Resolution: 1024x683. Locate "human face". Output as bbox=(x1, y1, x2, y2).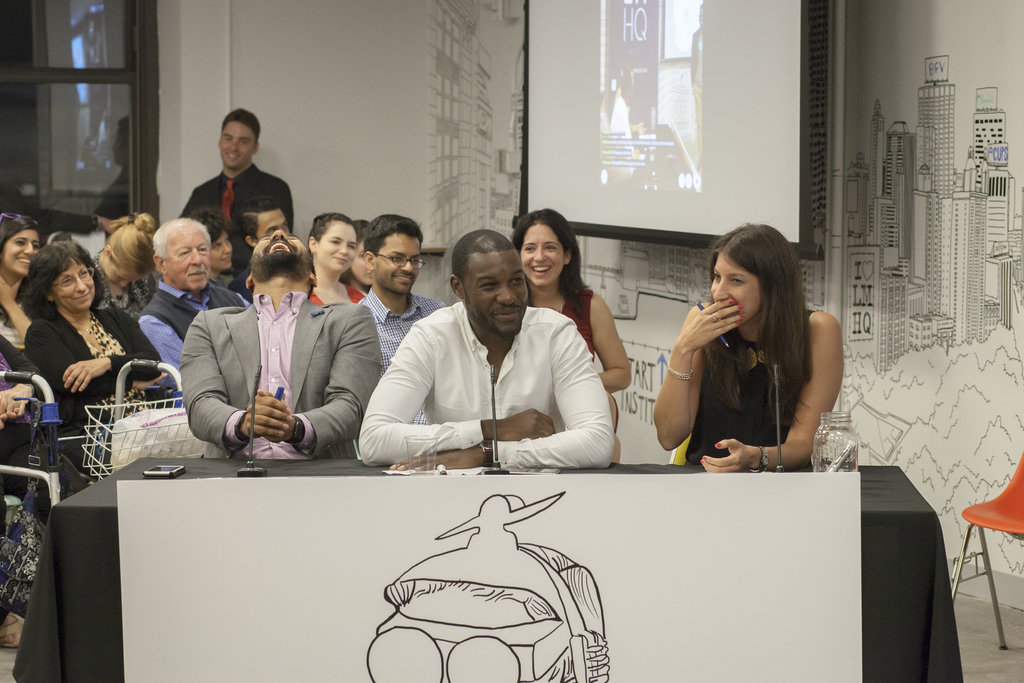
bbox=(209, 226, 230, 270).
